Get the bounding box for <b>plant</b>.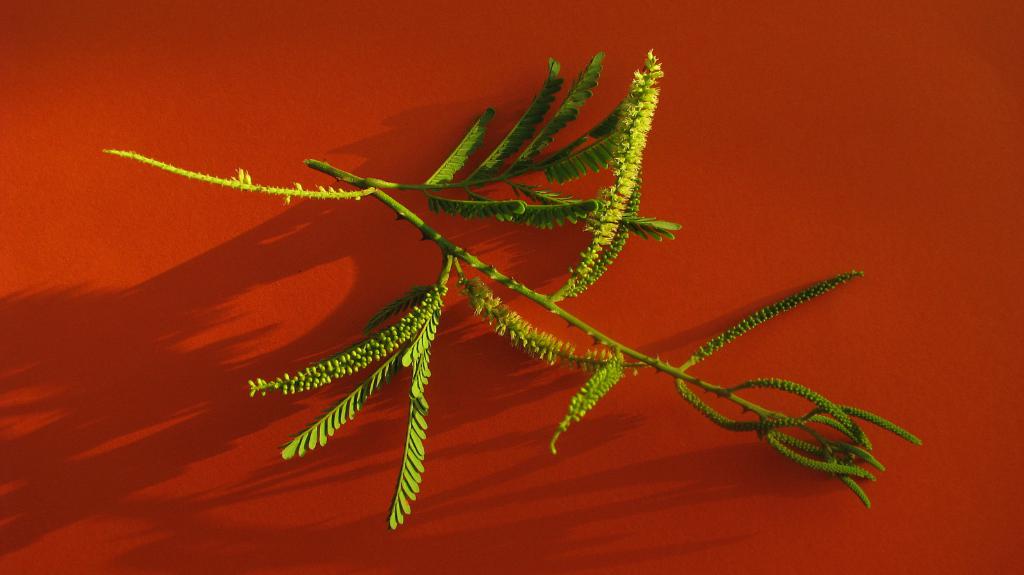
[x1=95, y1=9, x2=956, y2=562].
